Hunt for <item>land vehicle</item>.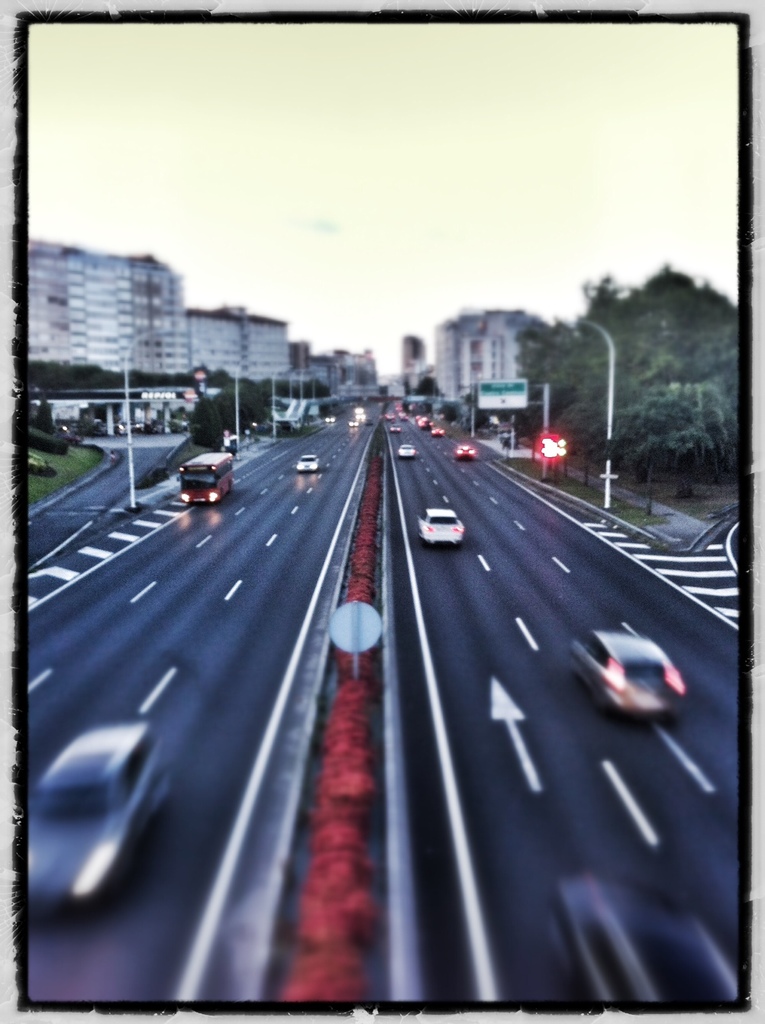
Hunted down at region(398, 441, 415, 462).
